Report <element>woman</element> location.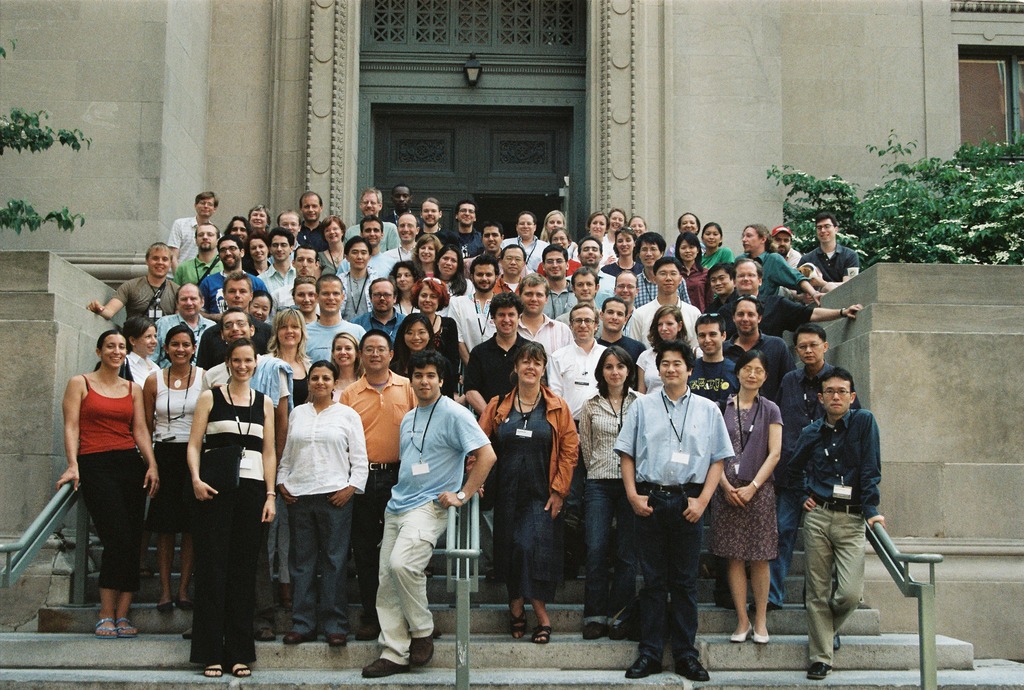
Report: {"left": 712, "top": 344, "right": 788, "bottom": 645}.
